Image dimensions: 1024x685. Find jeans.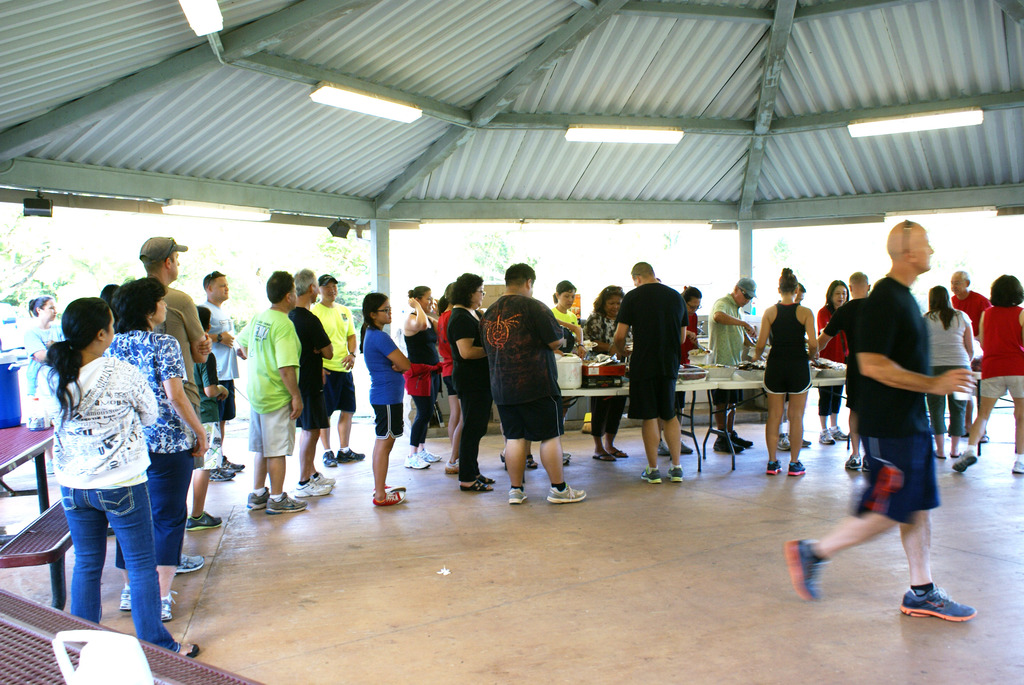
BBox(45, 465, 171, 642).
